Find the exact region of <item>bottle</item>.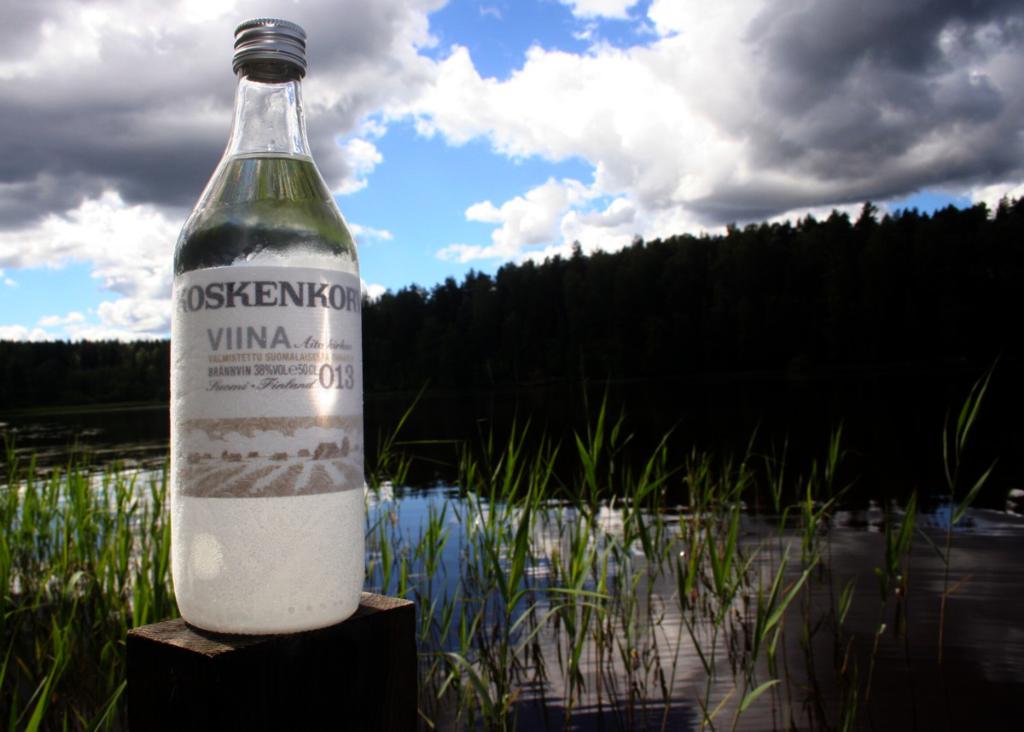
Exact region: (left=155, top=12, right=371, bottom=664).
